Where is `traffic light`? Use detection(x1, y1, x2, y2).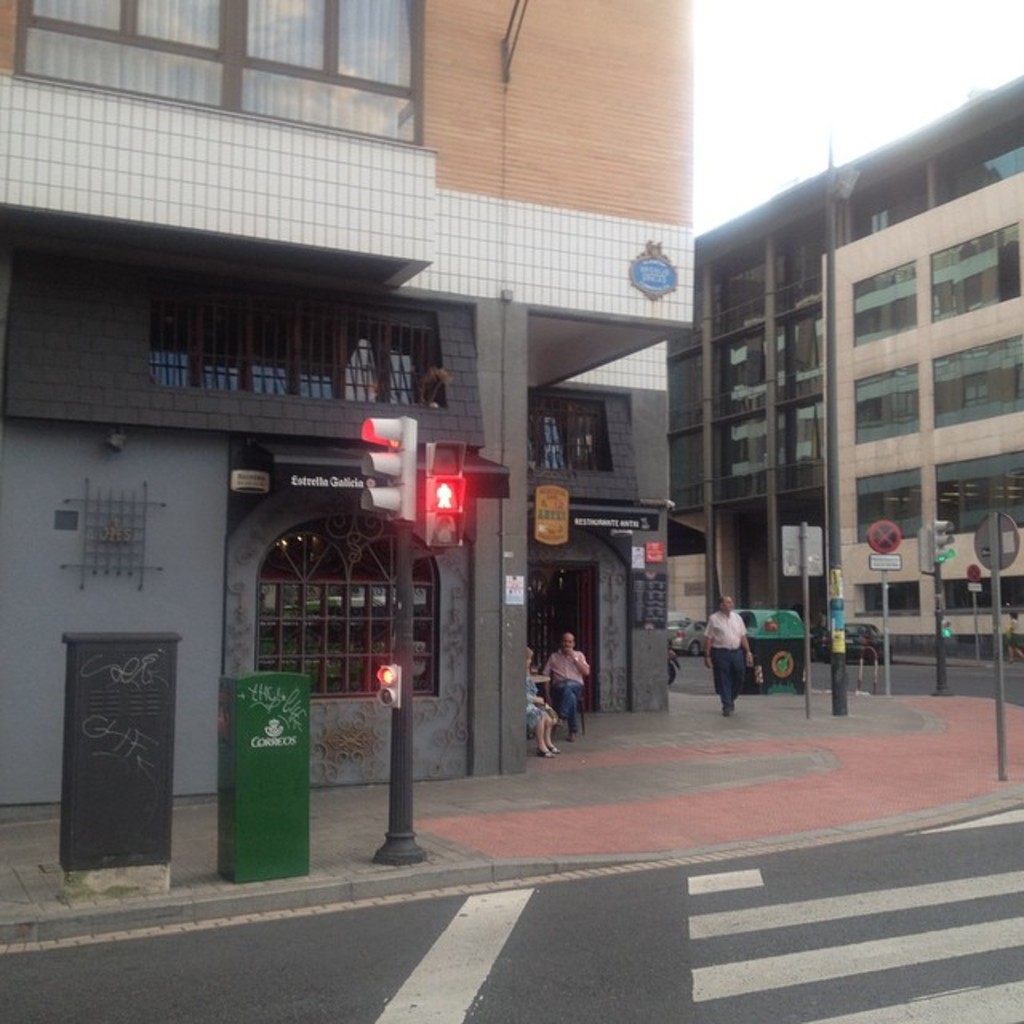
detection(360, 416, 418, 523).
